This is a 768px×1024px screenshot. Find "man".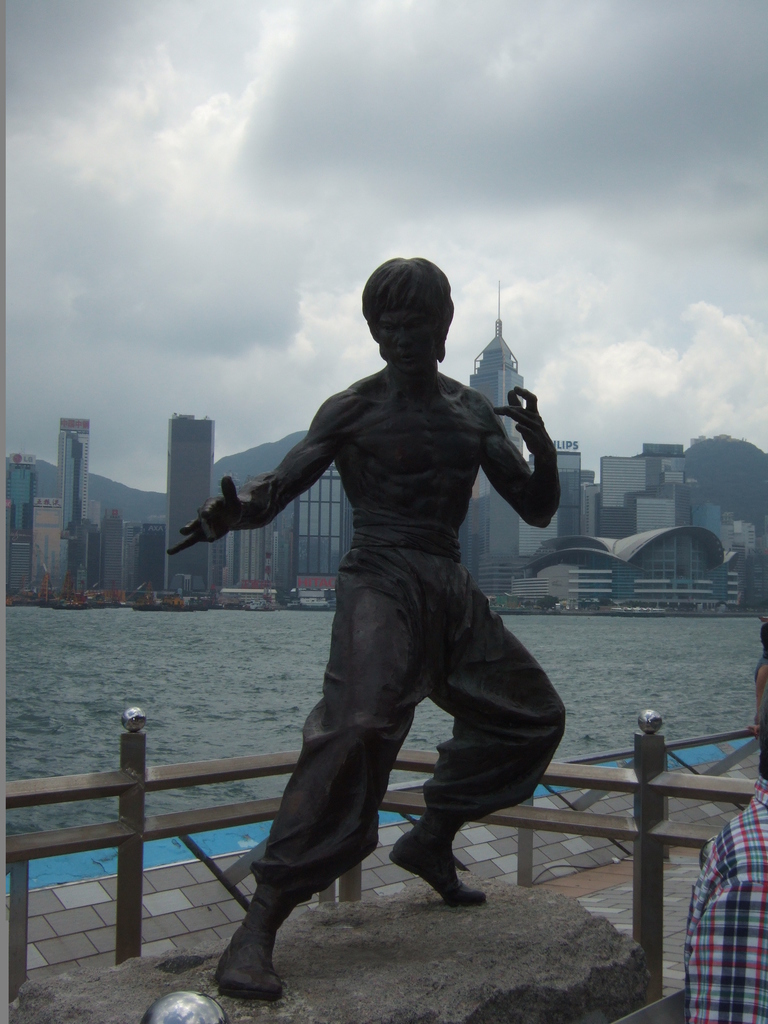
Bounding box: (163, 255, 566, 1001).
